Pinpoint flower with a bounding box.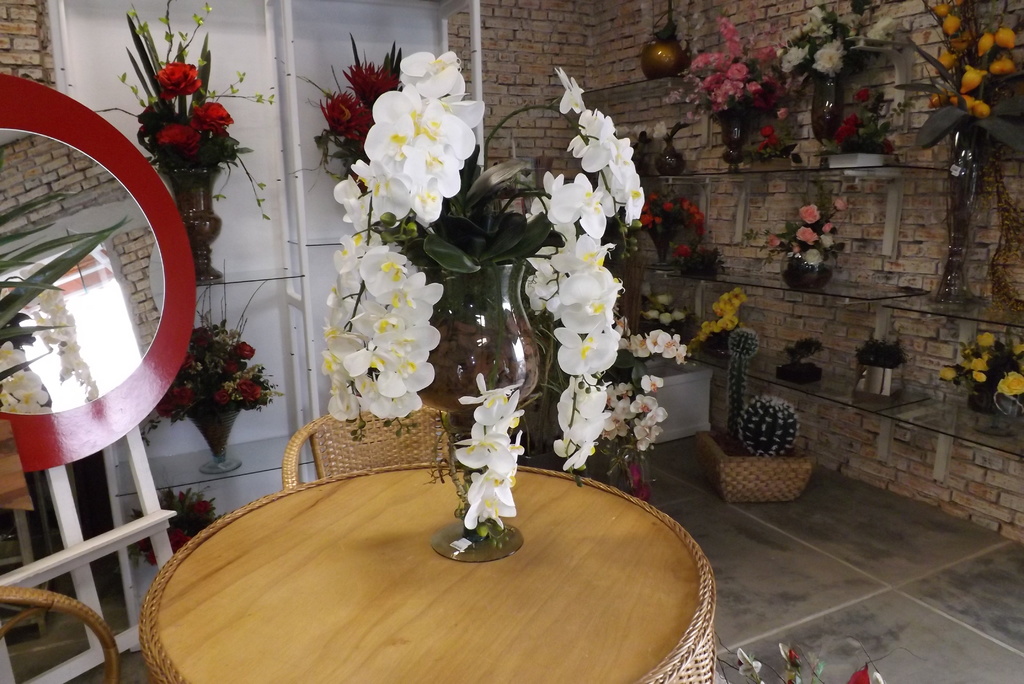
detection(646, 119, 666, 140).
